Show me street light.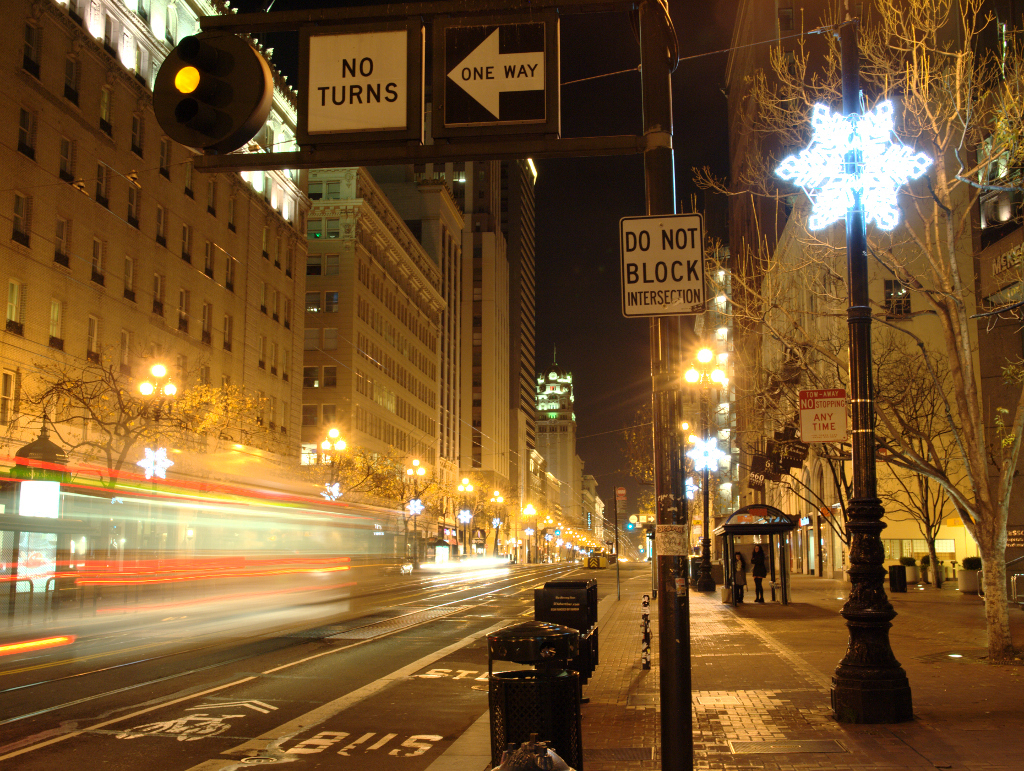
street light is here: bbox=[522, 497, 537, 561].
